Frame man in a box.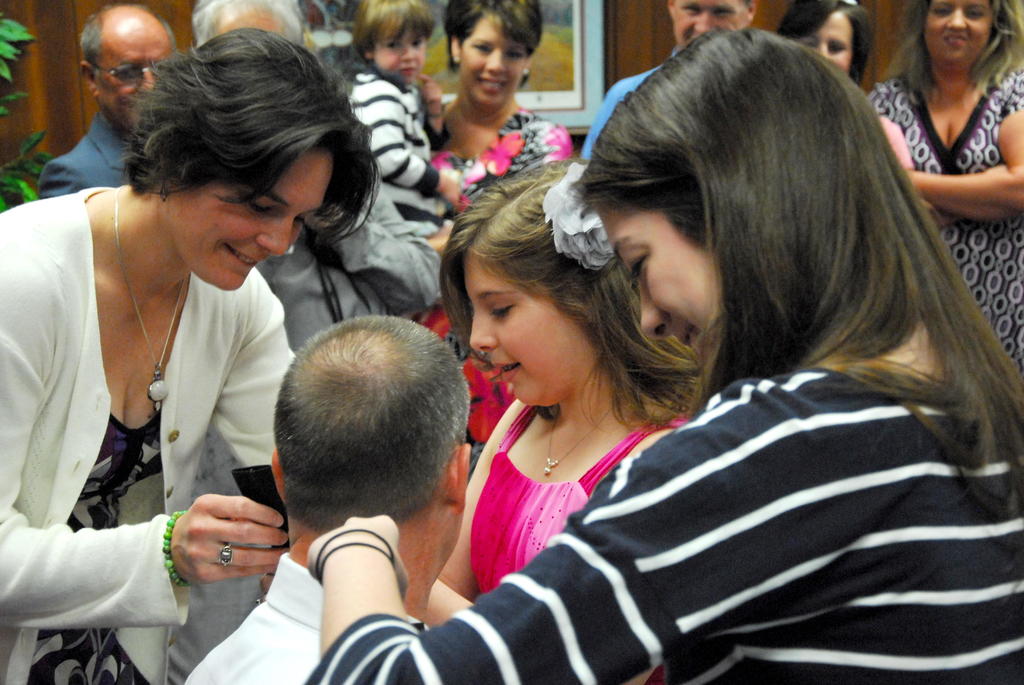
(38,4,183,199).
